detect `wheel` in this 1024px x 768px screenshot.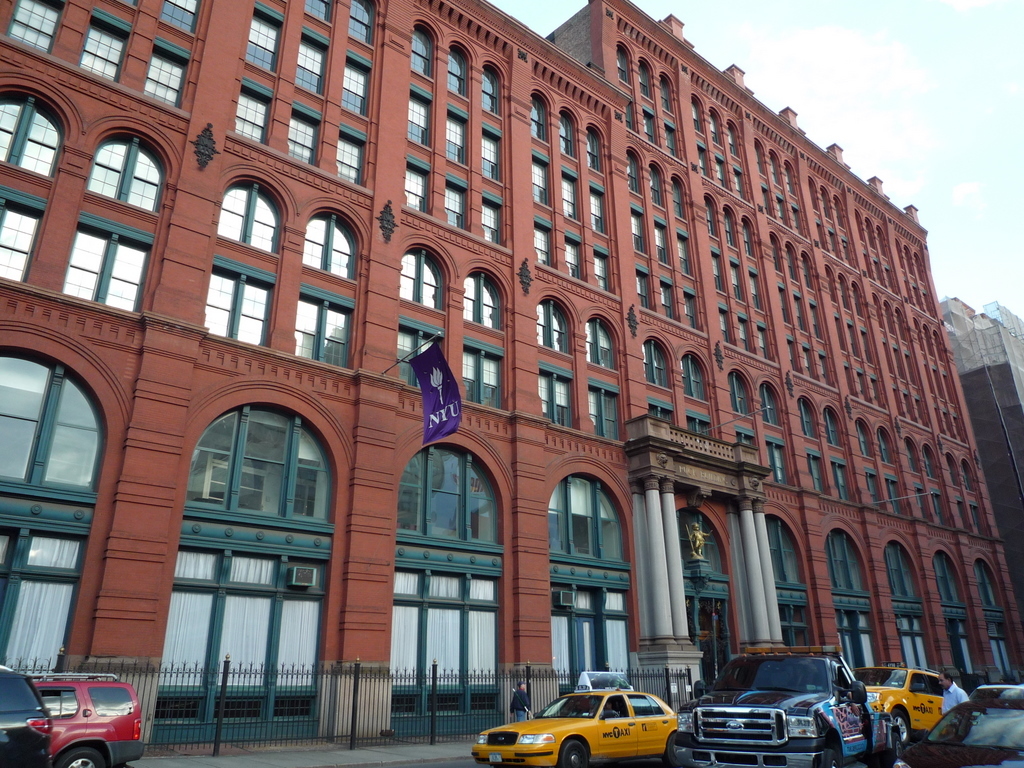
Detection: x1=827 y1=743 x2=841 y2=767.
